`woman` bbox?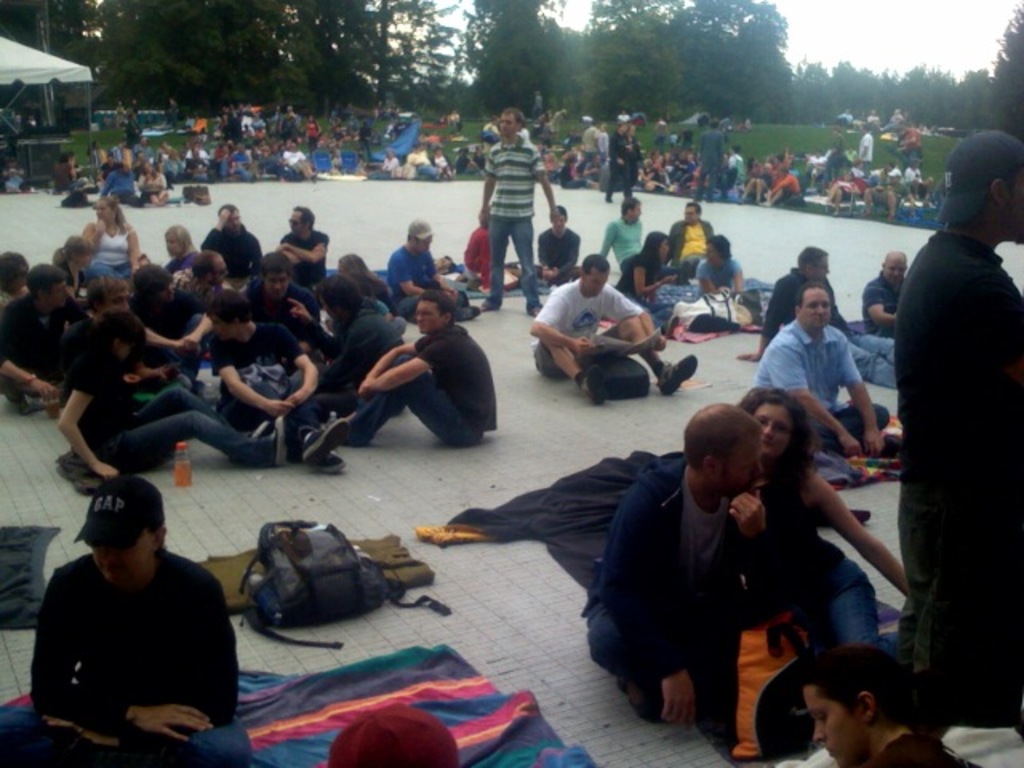
bbox=(637, 157, 667, 189)
